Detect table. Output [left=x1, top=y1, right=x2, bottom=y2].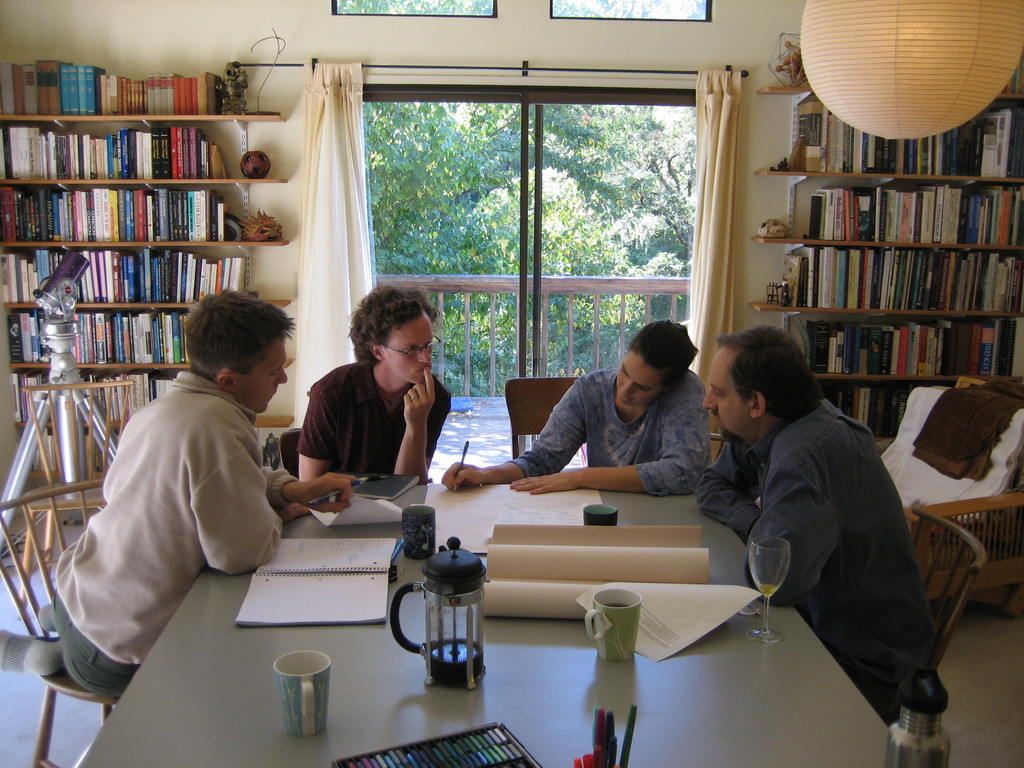
[left=68, top=470, right=915, bottom=767].
